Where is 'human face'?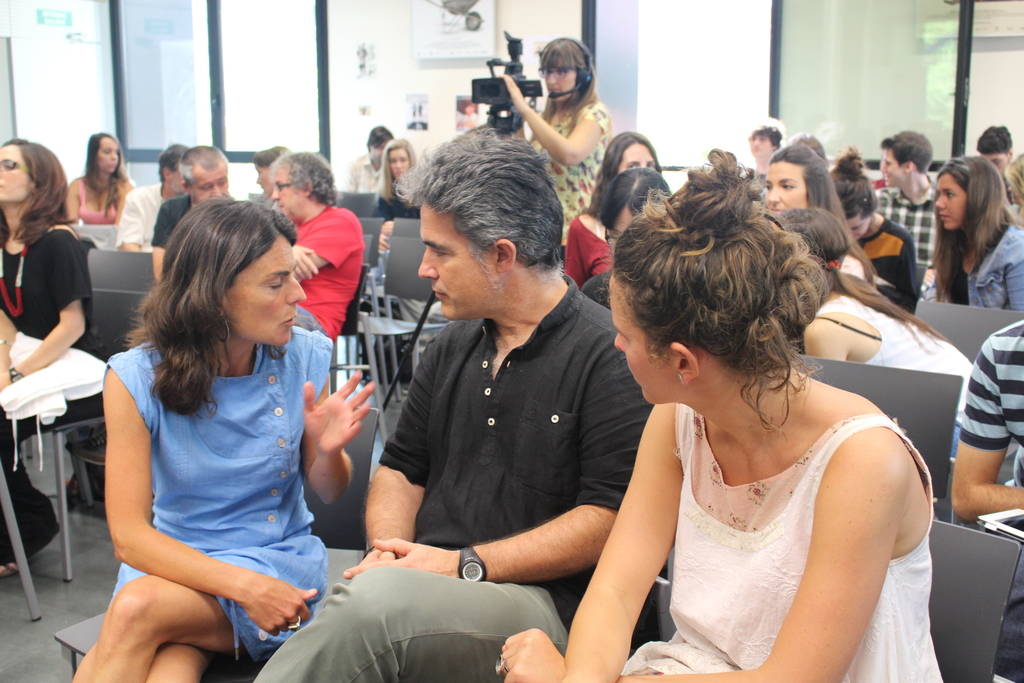
<bbox>749, 131, 774, 162</bbox>.
